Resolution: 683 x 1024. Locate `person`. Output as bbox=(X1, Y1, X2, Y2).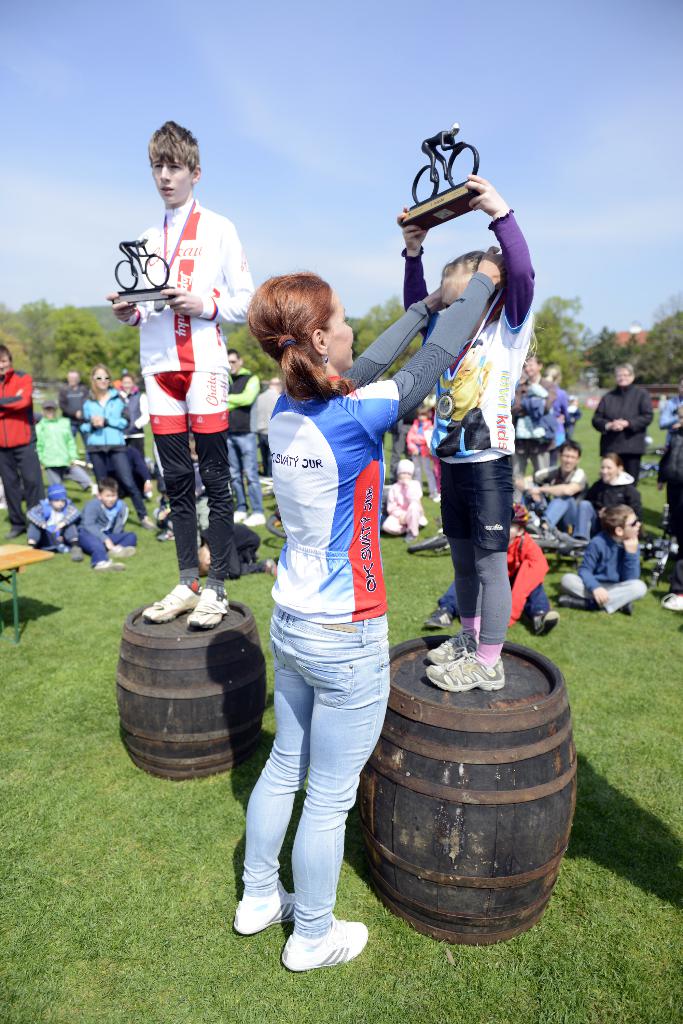
bbox=(524, 439, 589, 533).
